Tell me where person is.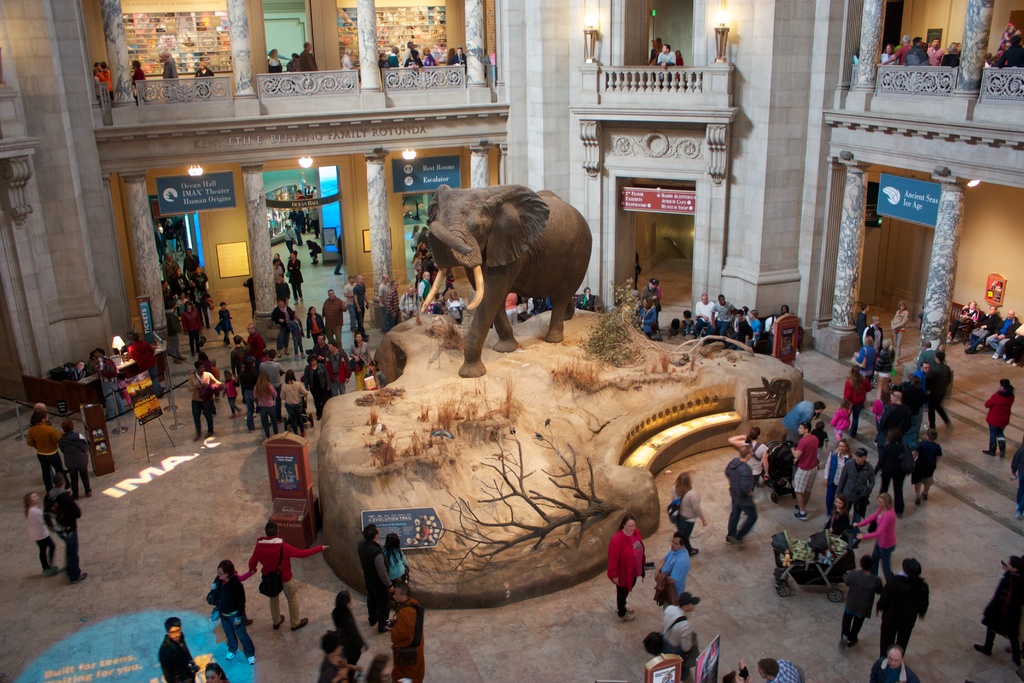
person is at x1=757, y1=659, x2=802, y2=682.
